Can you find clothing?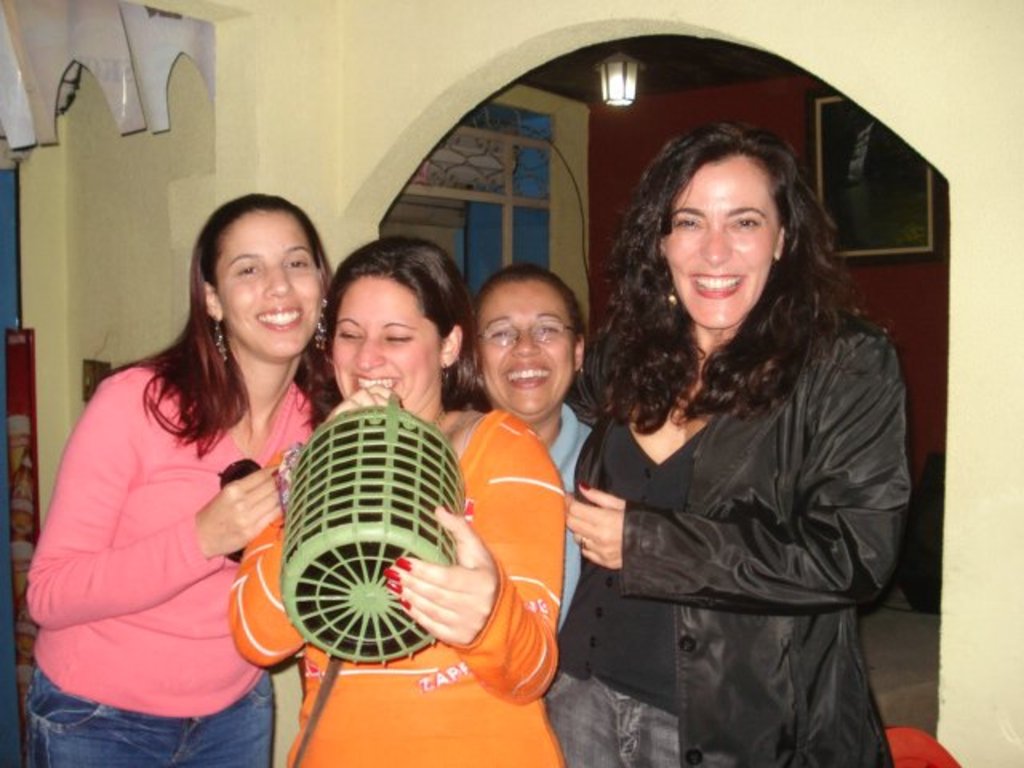
Yes, bounding box: [x1=27, y1=362, x2=322, y2=766].
